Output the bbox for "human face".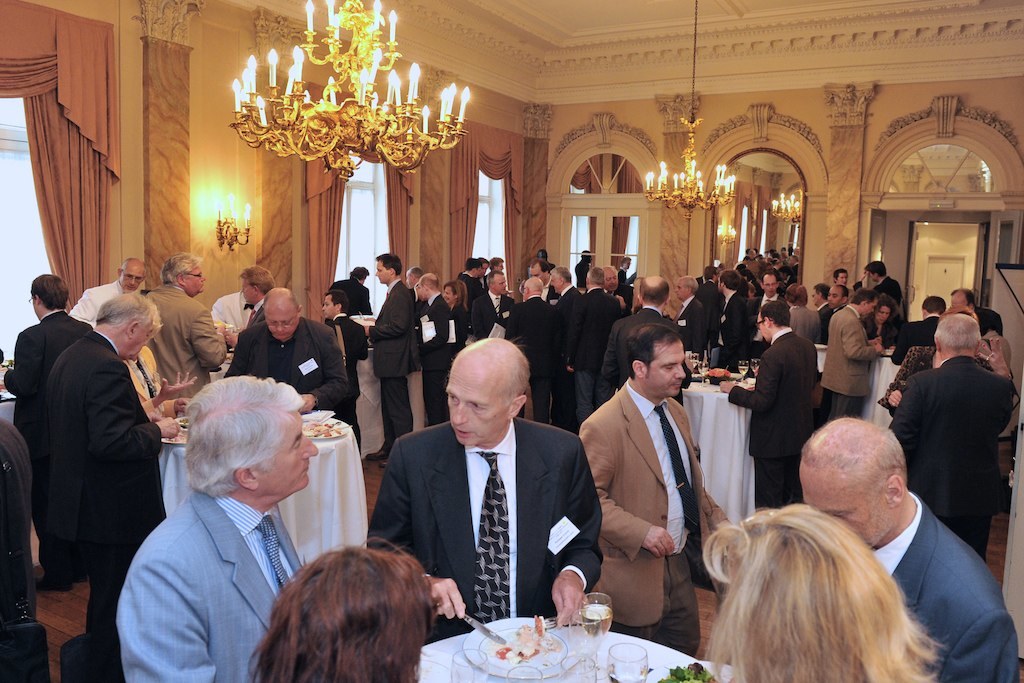
bbox=(258, 407, 324, 489).
